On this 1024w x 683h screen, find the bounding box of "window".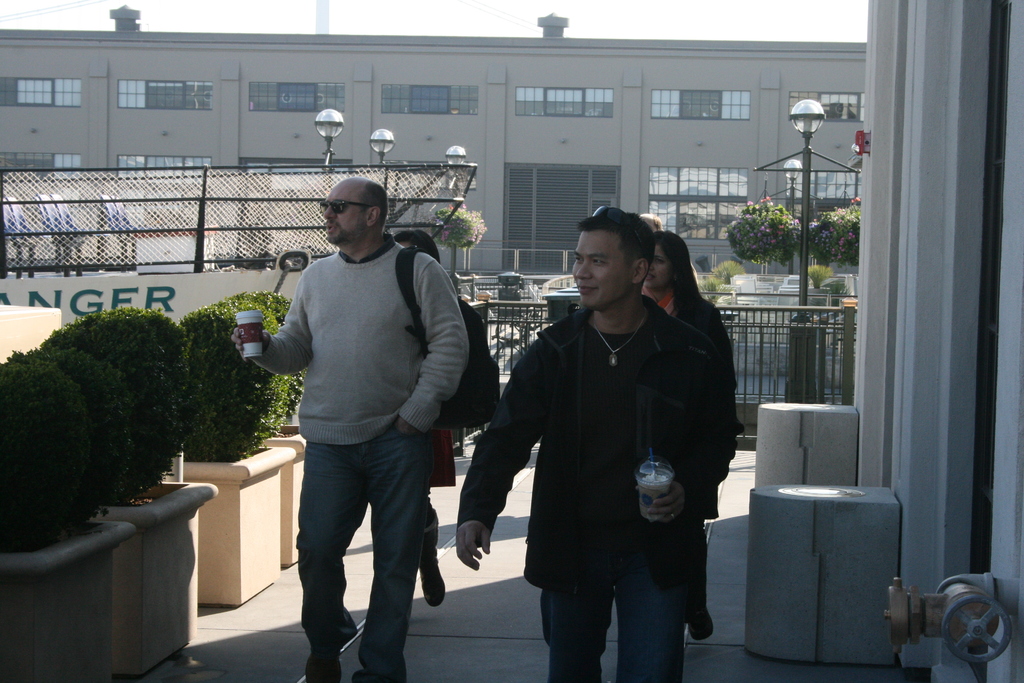
Bounding box: detection(250, 81, 346, 110).
